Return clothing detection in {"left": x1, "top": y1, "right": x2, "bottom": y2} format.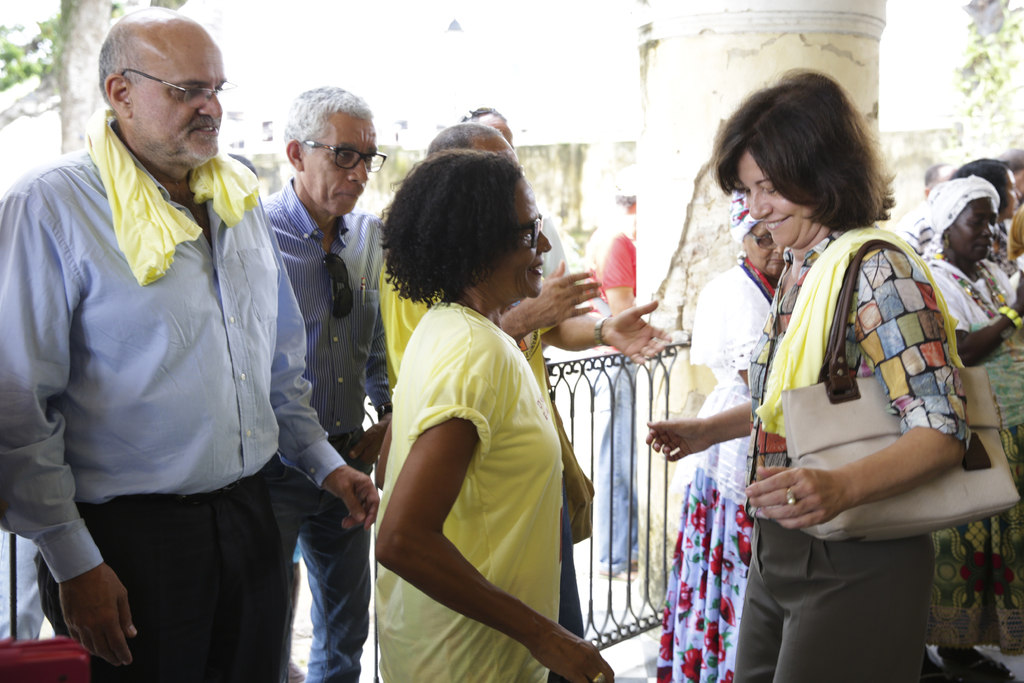
{"left": 734, "top": 223, "right": 963, "bottom": 682}.
